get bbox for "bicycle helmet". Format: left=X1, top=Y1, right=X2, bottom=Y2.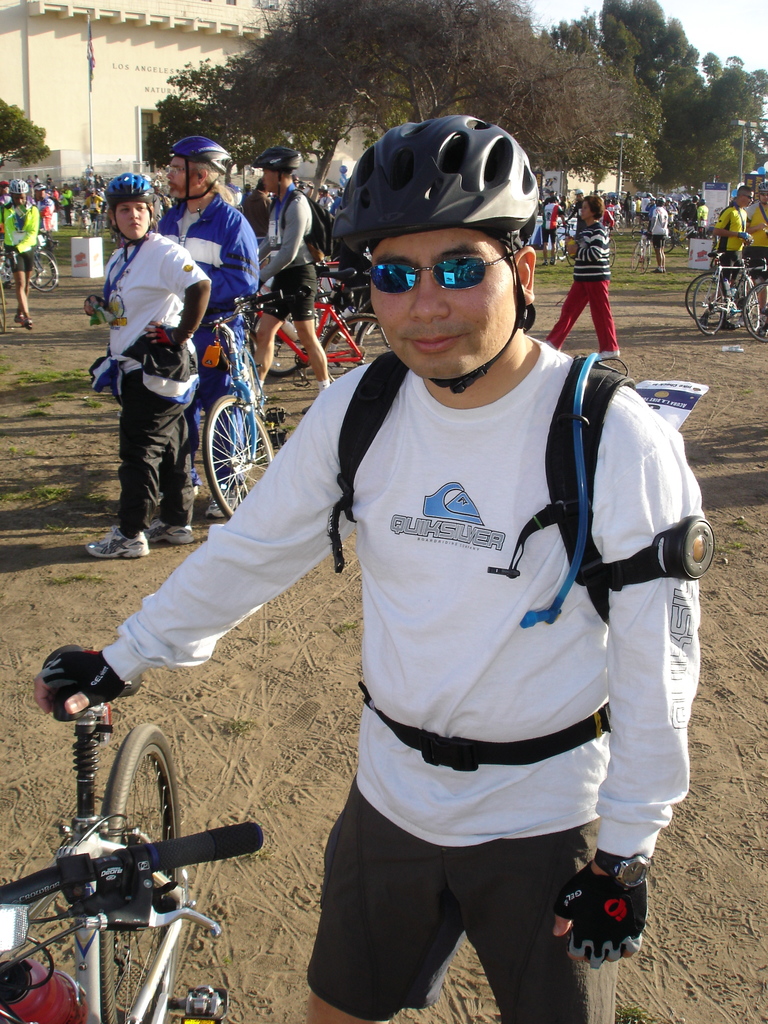
left=328, top=108, right=538, bottom=394.
